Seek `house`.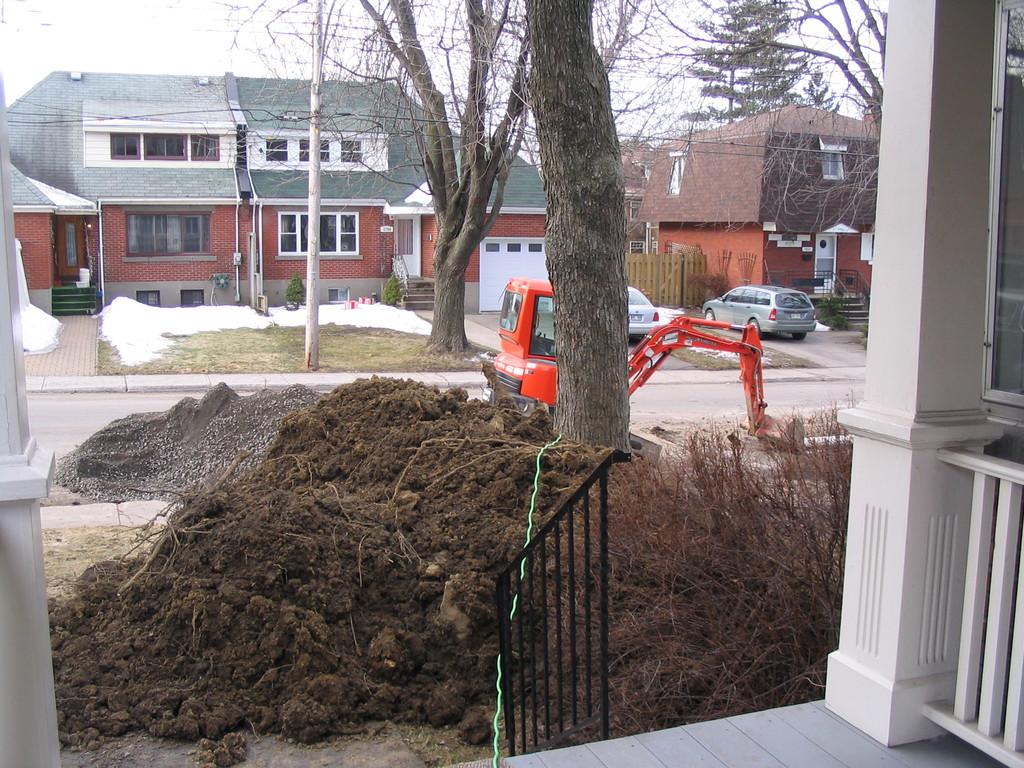
(left=9, top=65, right=472, bottom=311).
